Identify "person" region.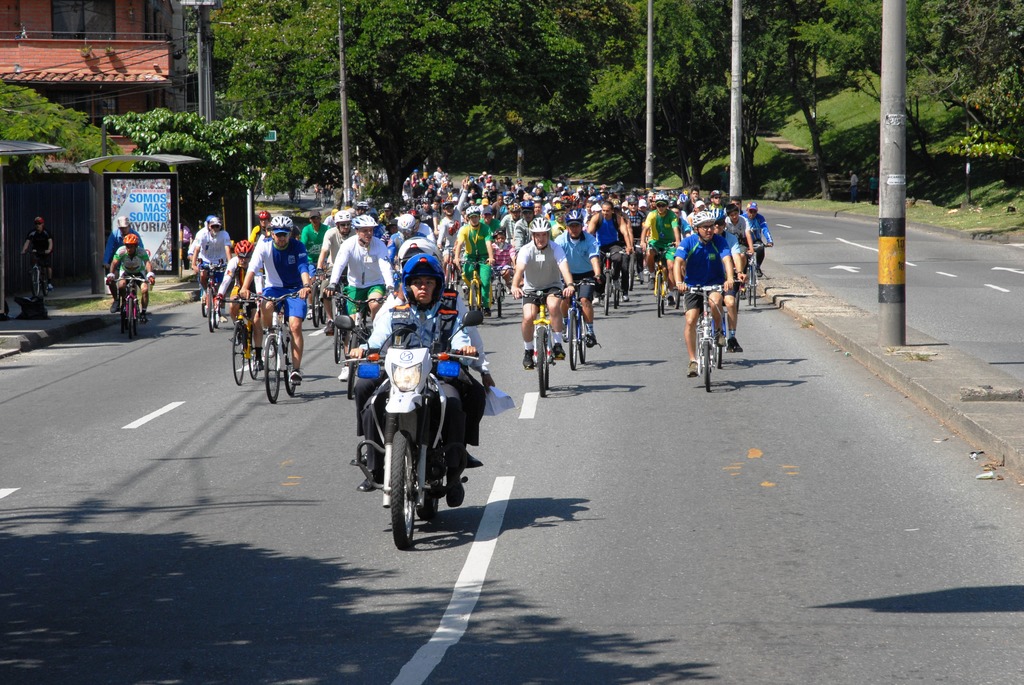
Region: left=102, top=231, right=152, bottom=322.
